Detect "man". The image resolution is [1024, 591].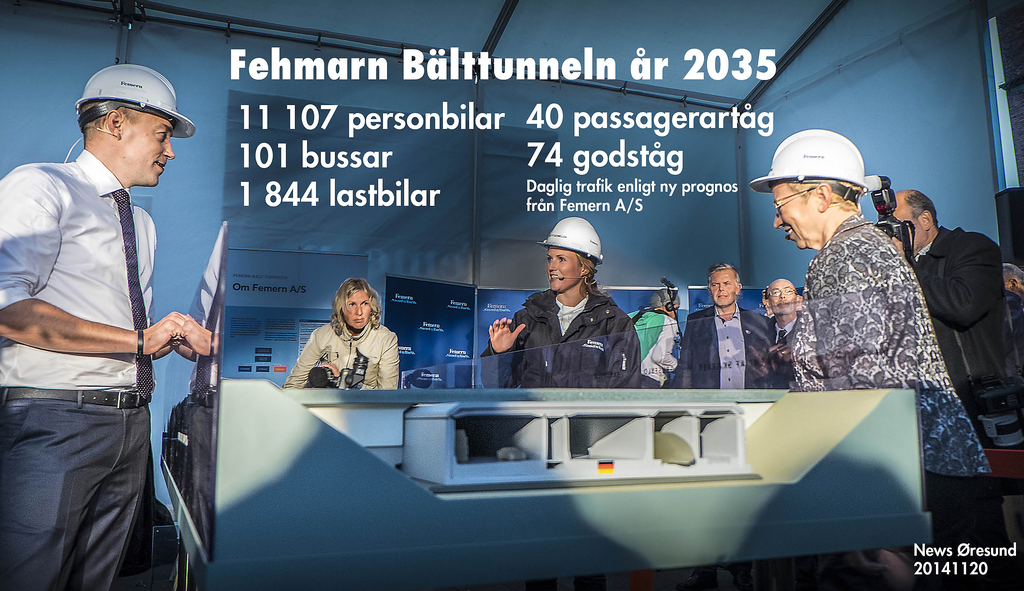
detection(882, 188, 1018, 429).
